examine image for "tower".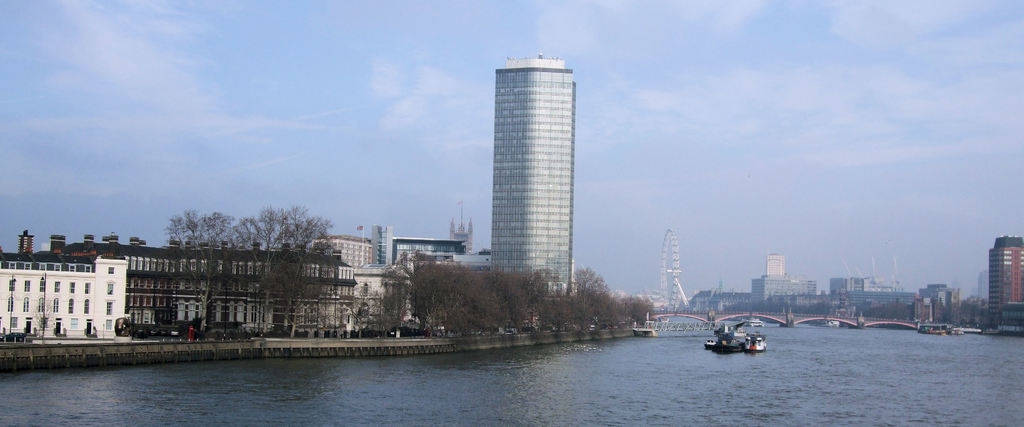
Examination result: crop(464, 34, 593, 277).
